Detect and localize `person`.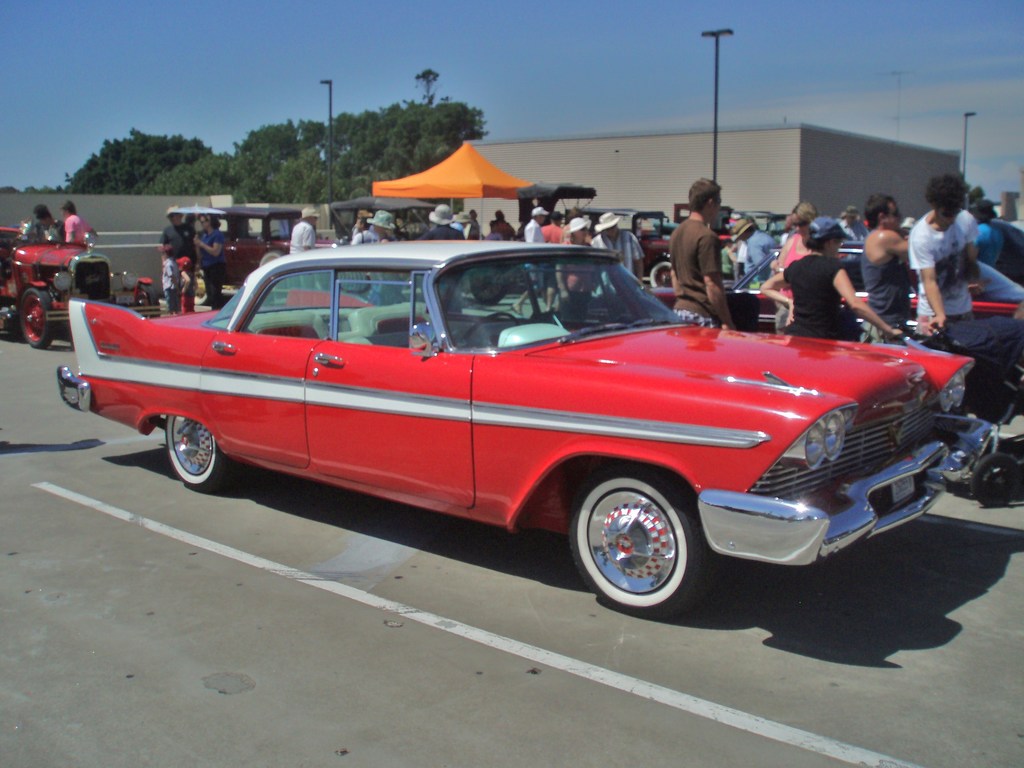
Localized at Rect(734, 221, 785, 300).
